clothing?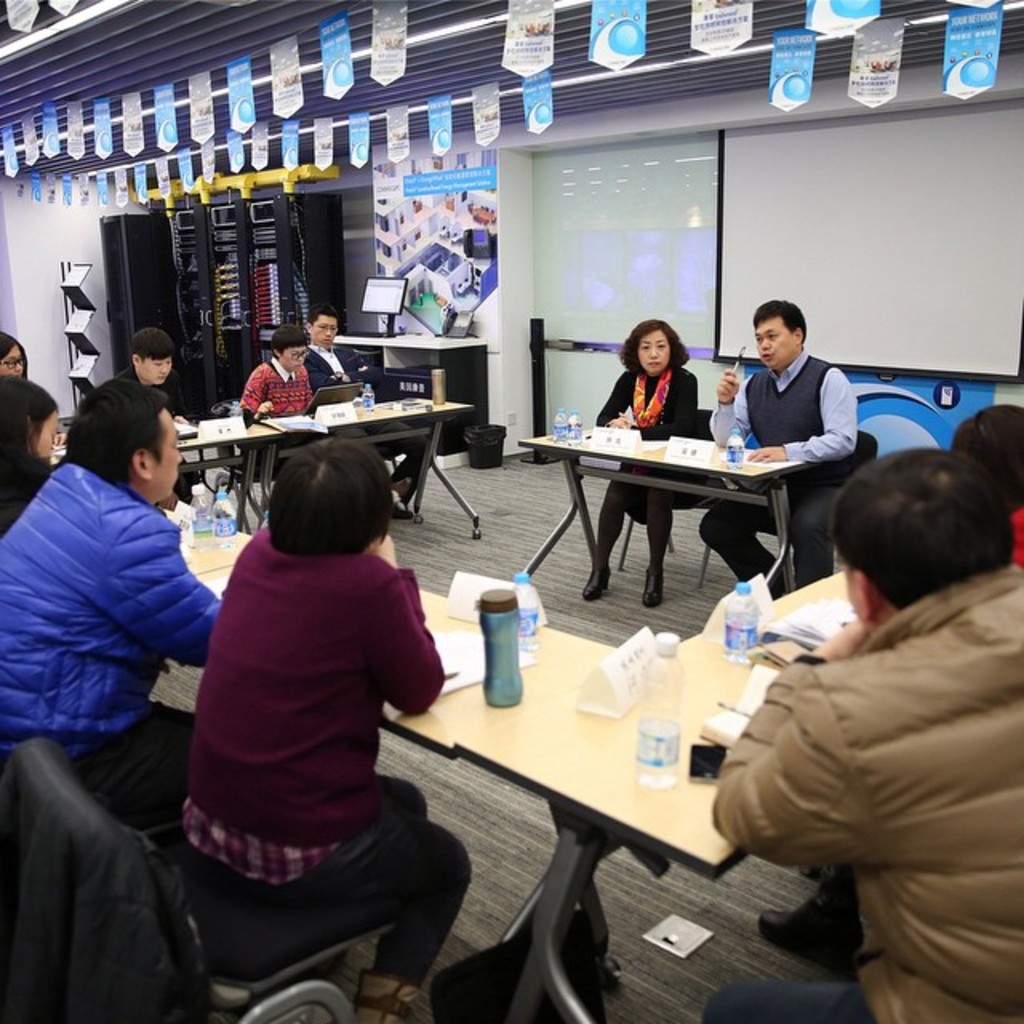
crop(712, 562, 1022, 1022)
